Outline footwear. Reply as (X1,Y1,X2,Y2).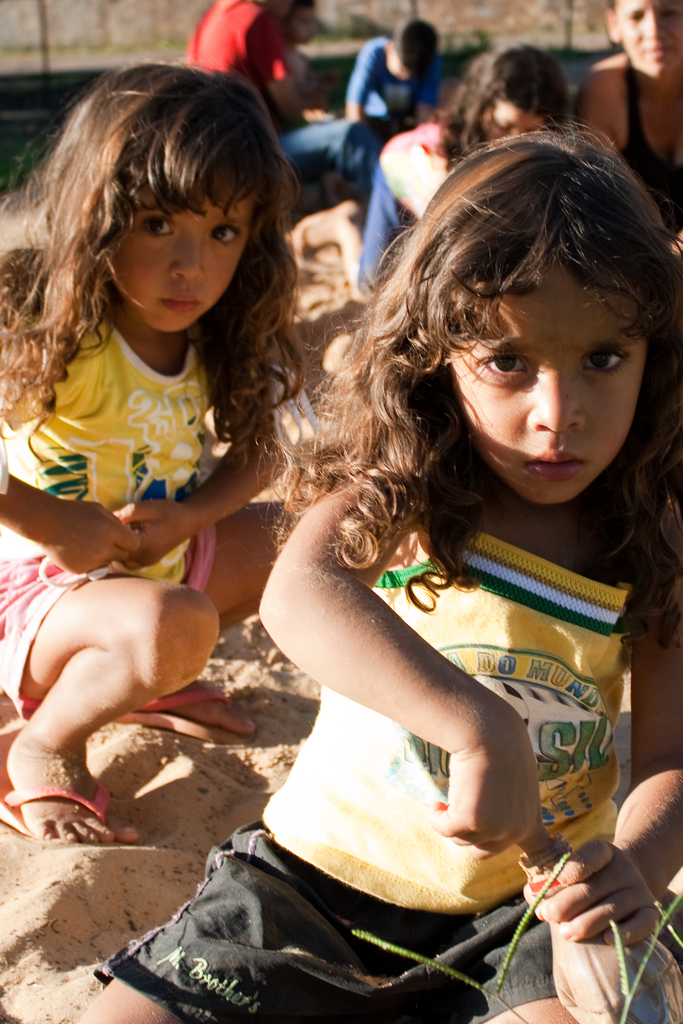
(115,672,255,744).
